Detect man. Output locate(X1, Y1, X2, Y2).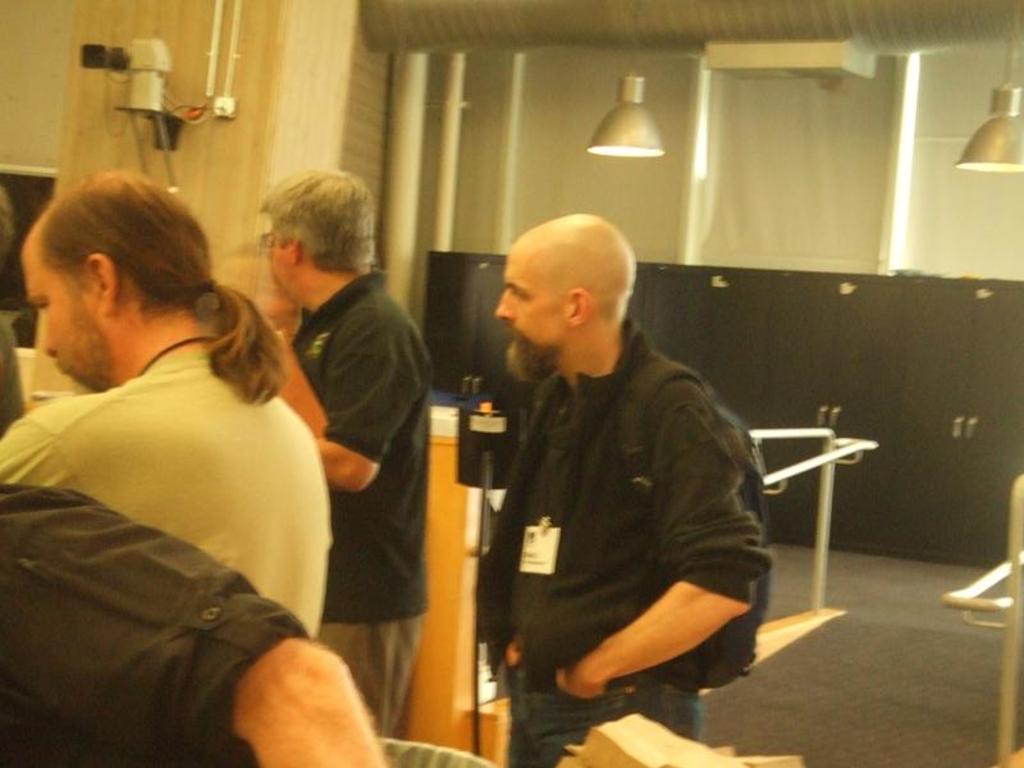
locate(251, 160, 426, 737).
